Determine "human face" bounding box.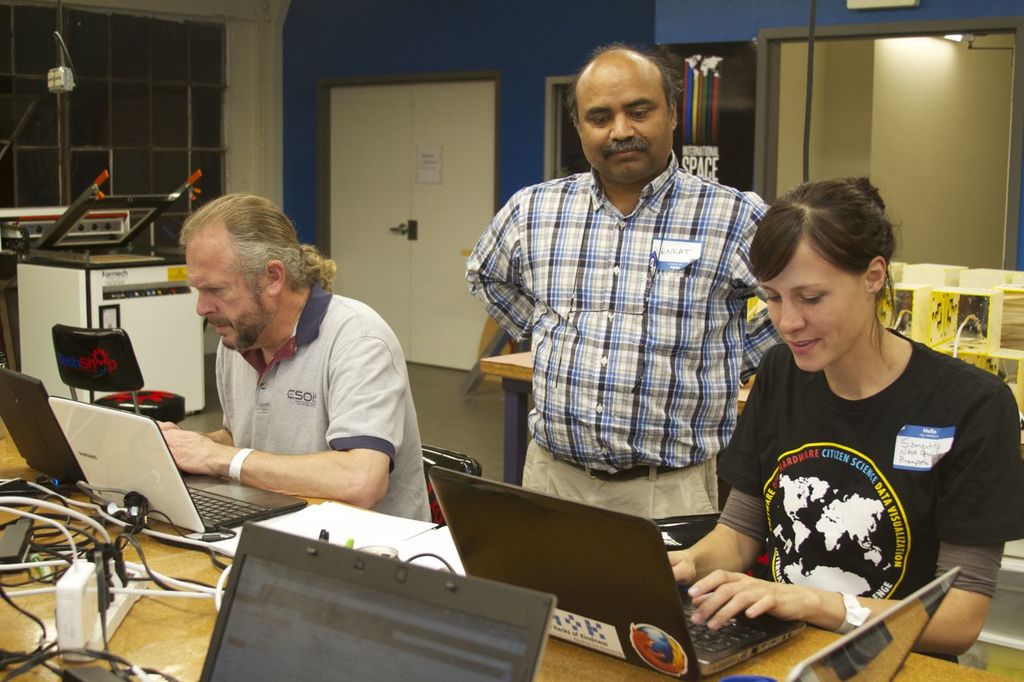
Determined: (185,241,269,351).
